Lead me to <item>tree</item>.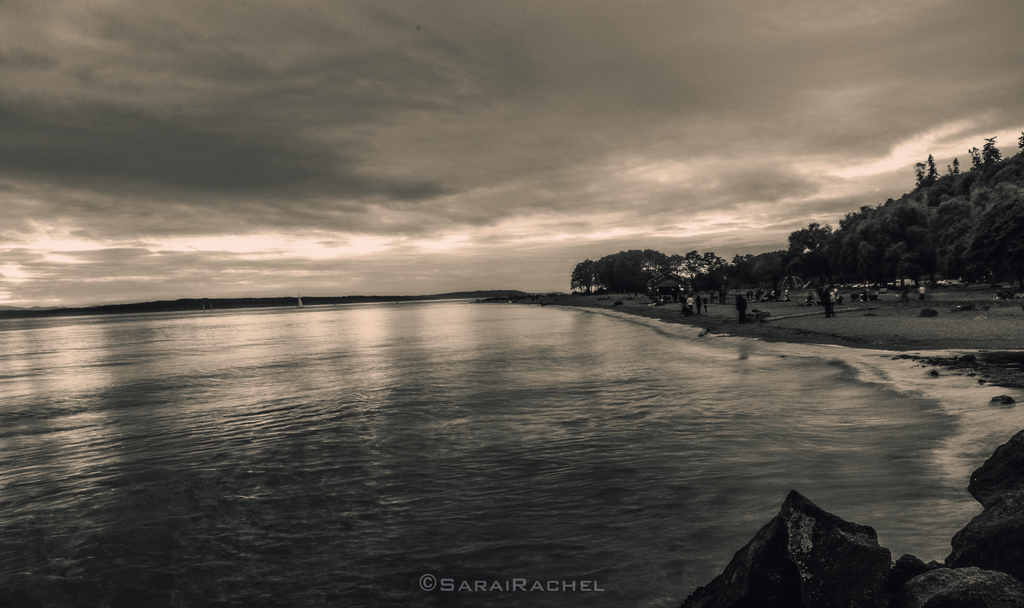
Lead to box(924, 132, 1023, 287).
